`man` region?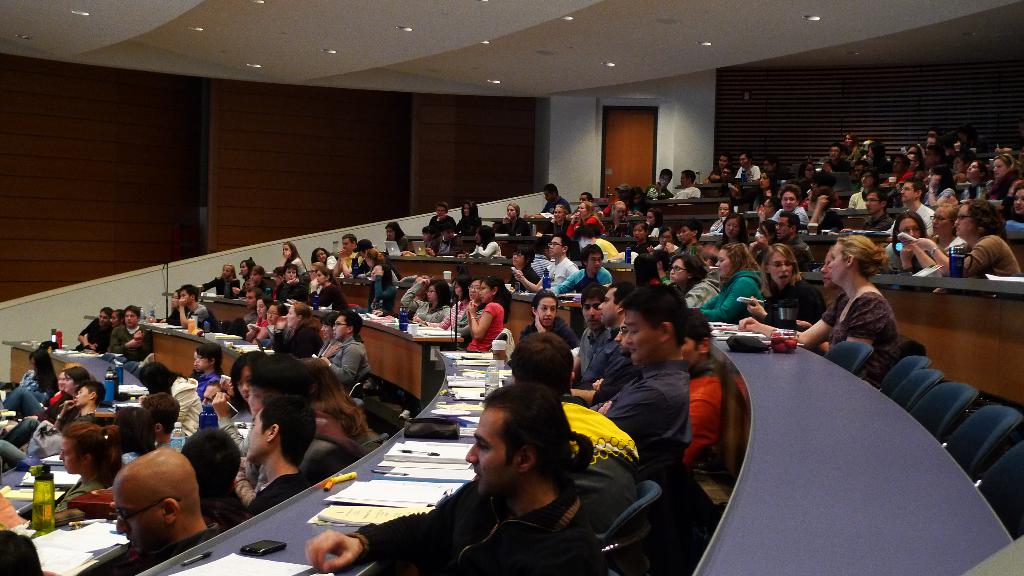
(239, 285, 268, 327)
